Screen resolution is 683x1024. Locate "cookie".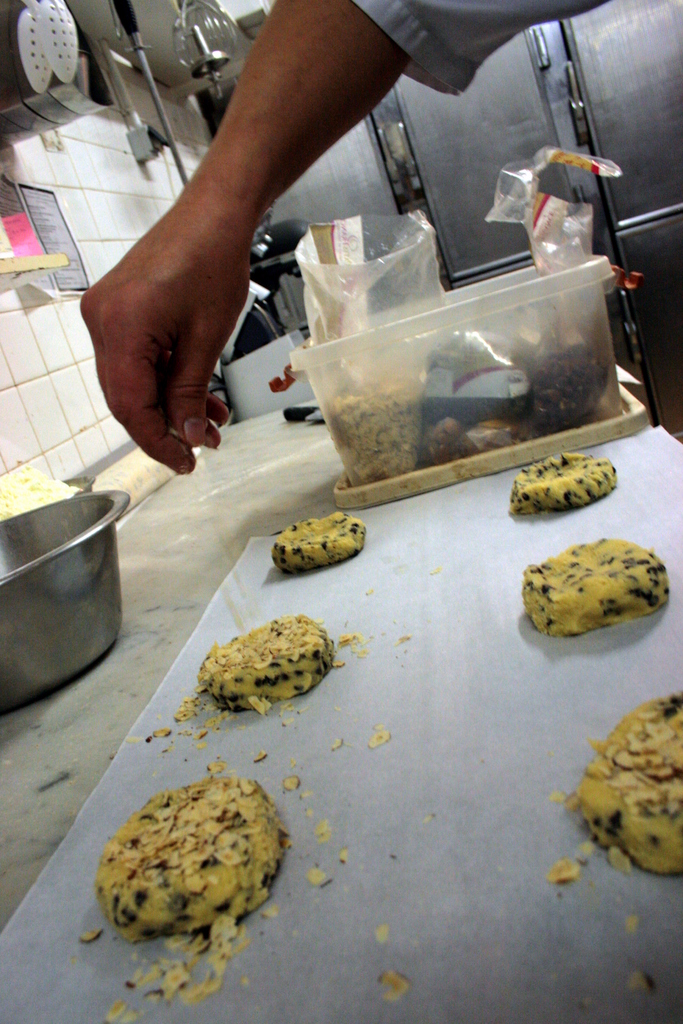
[left=272, top=510, right=374, bottom=573].
